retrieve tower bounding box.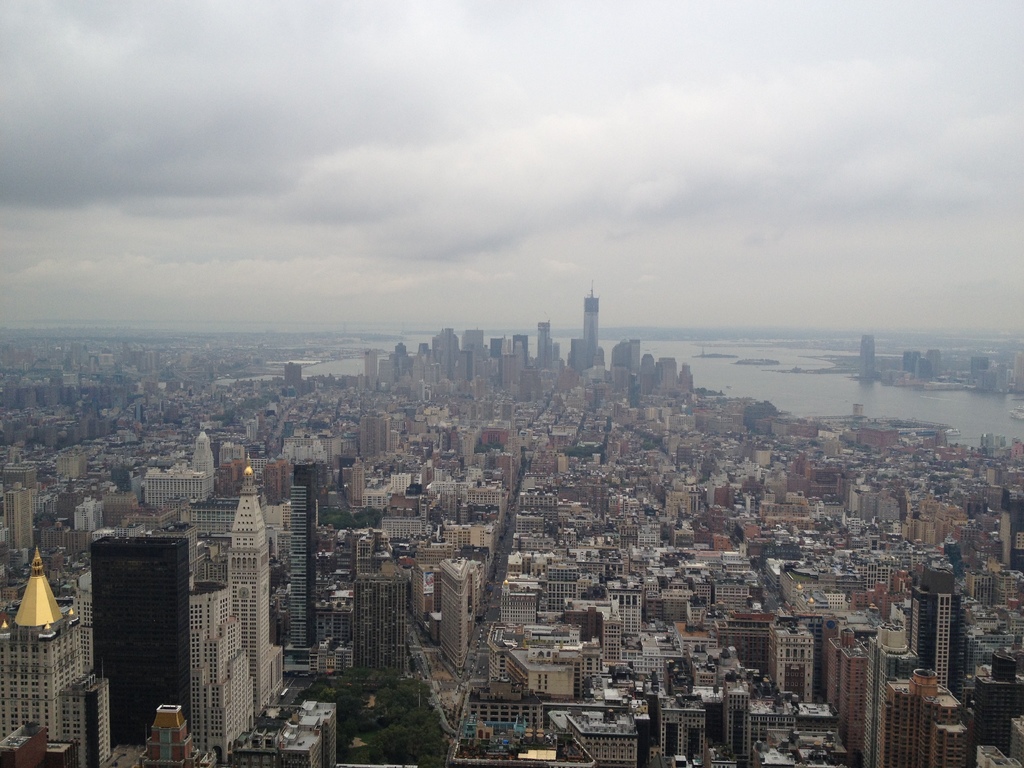
Bounding box: bbox=[63, 517, 188, 723].
